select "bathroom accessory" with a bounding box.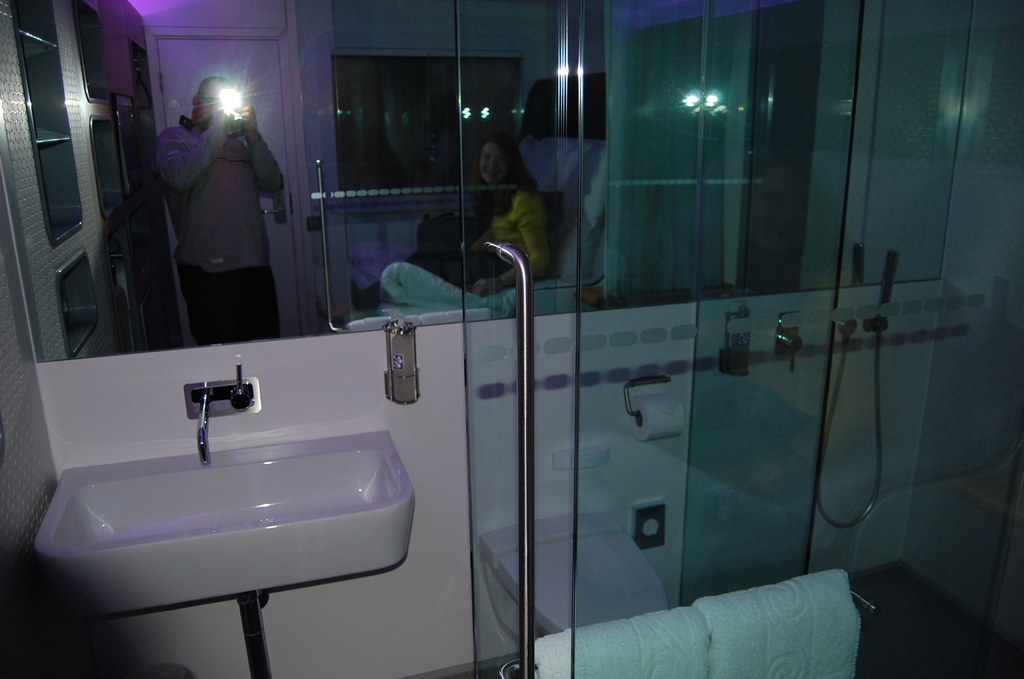
623 377 673 418.
